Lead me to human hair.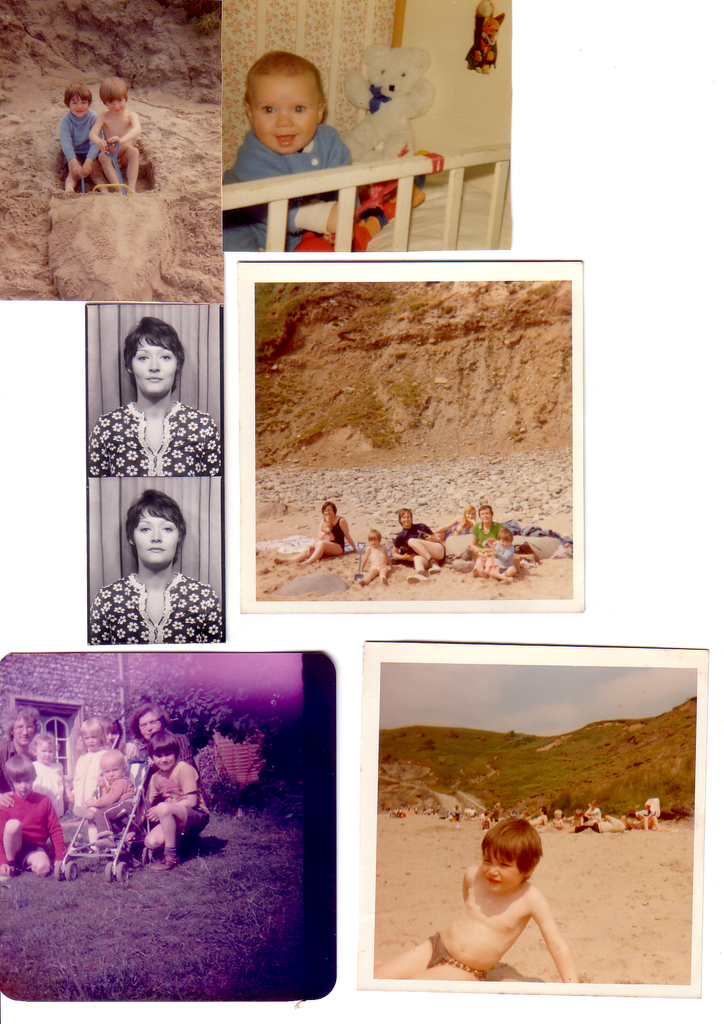
Lead to x1=31, y1=732, x2=62, y2=758.
